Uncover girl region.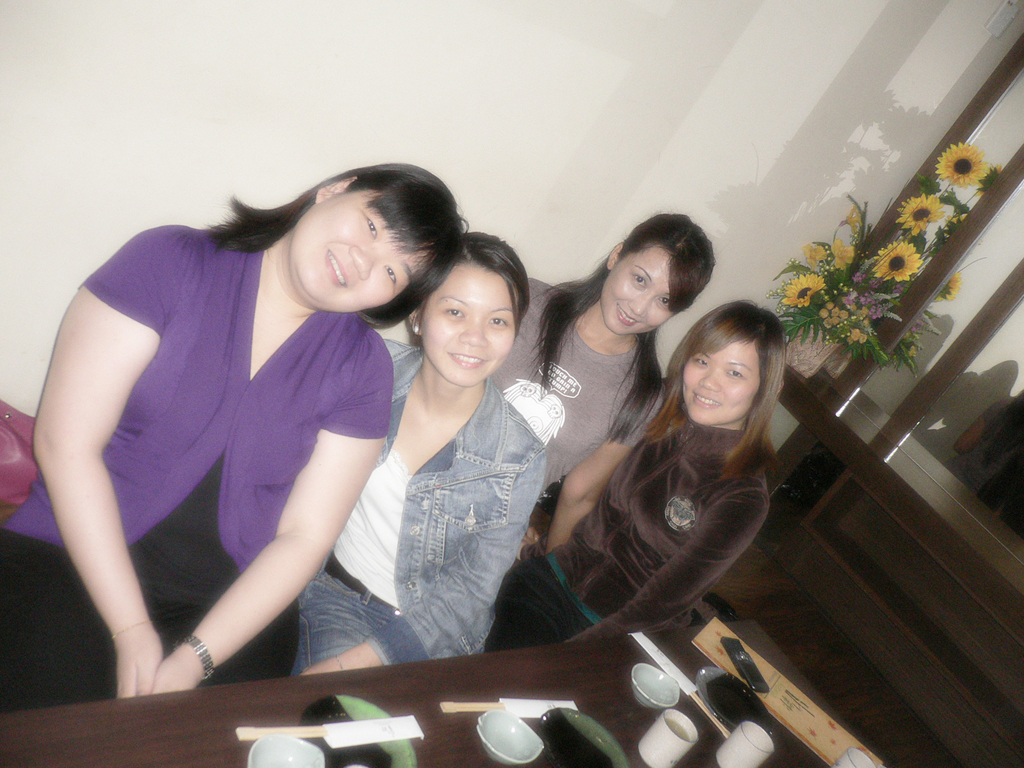
Uncovered: x1=490, y1=214, x2=716, y2=557.
